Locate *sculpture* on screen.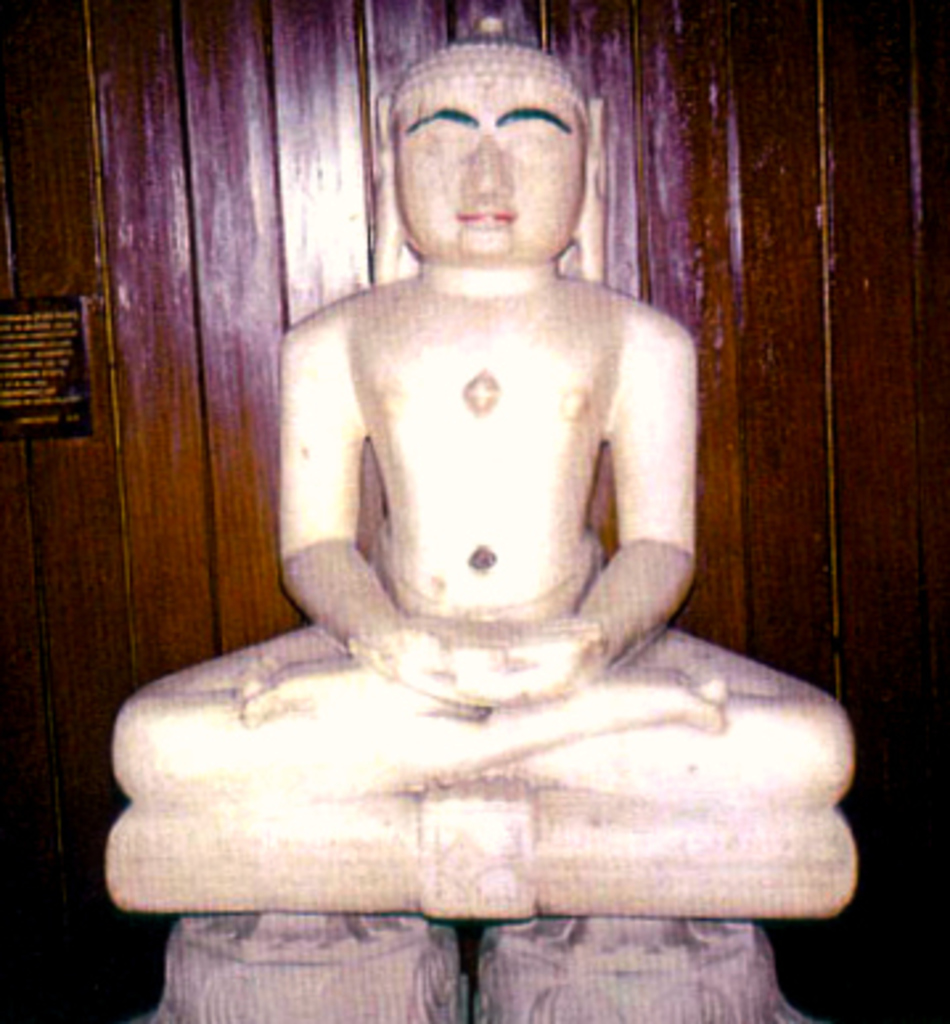
On screen at detection(151, 11, 855, 1021).
